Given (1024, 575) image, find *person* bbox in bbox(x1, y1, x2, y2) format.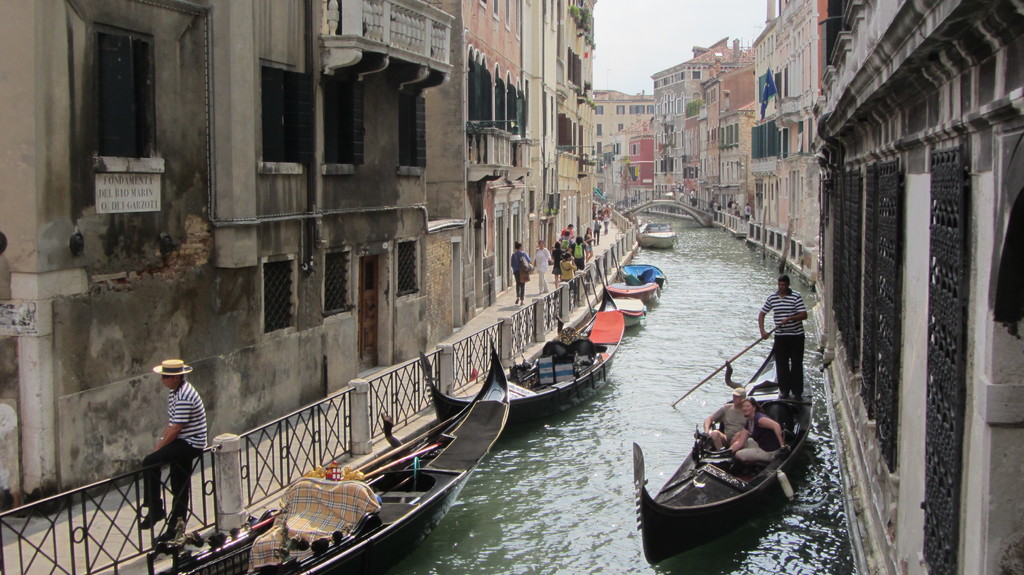
bbox(133, 358, 211, 544).
